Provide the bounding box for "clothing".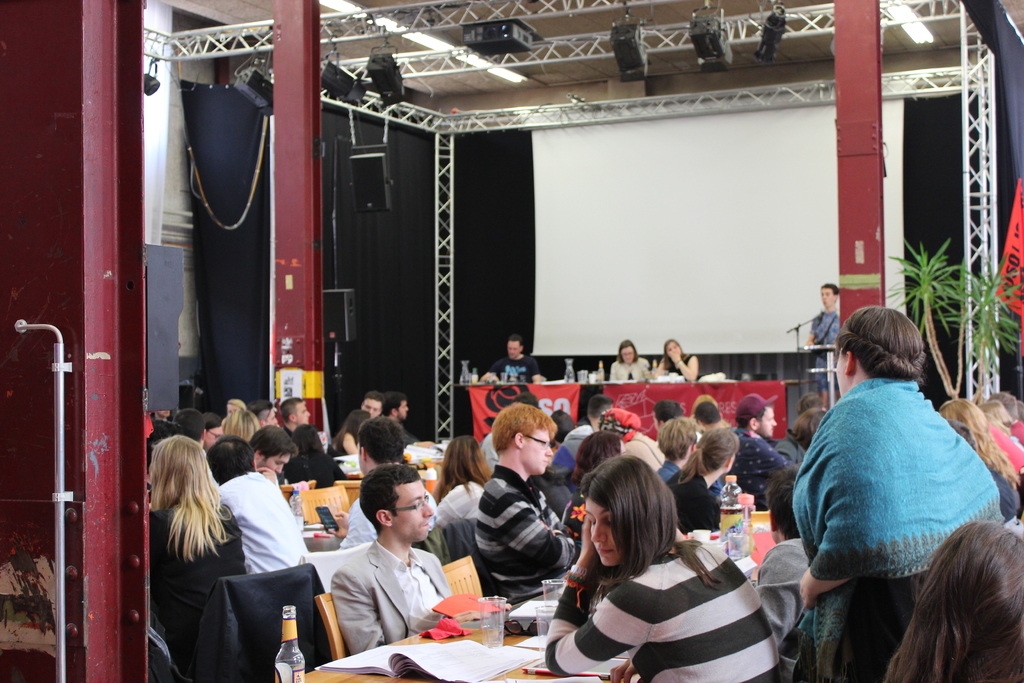
left=648, top=354, right=689, bottom=377.
